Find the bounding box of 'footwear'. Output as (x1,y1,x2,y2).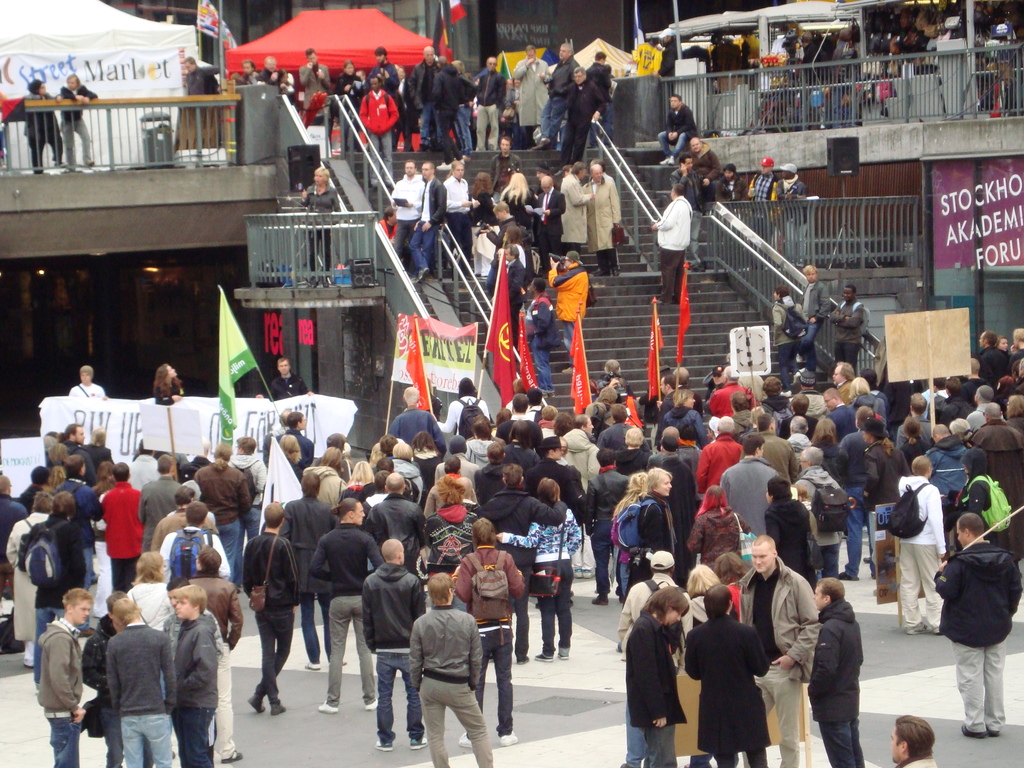
(241,689,266,715).
